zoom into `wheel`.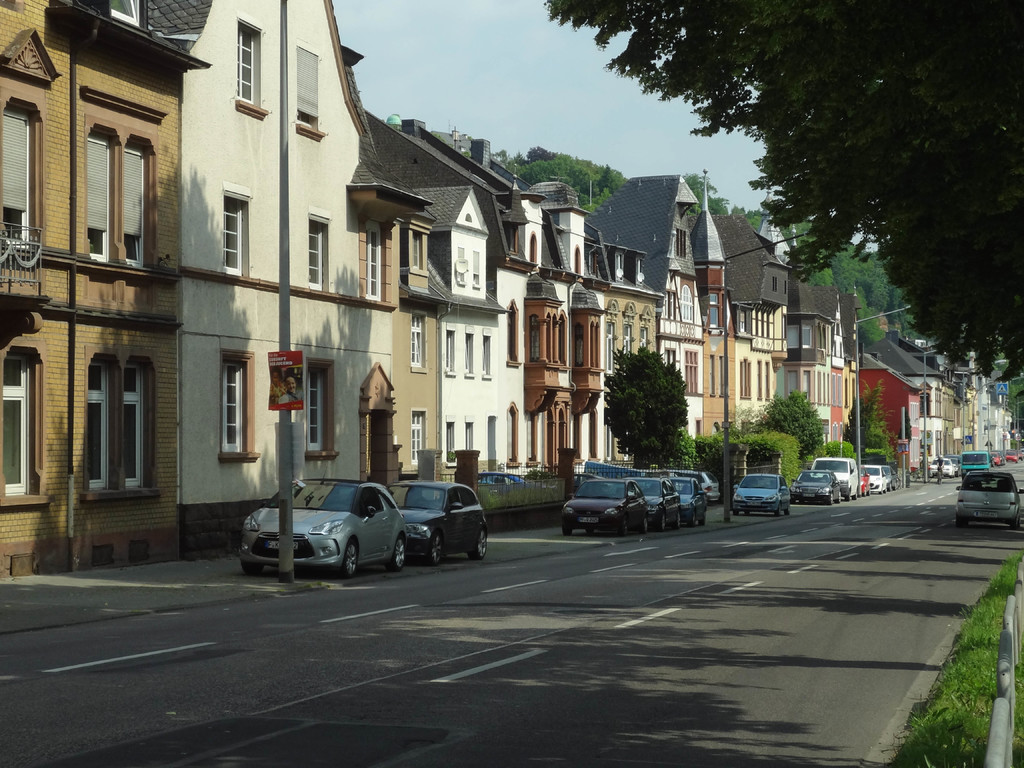
Zoom target: rect(923, 472, 929, 483).
